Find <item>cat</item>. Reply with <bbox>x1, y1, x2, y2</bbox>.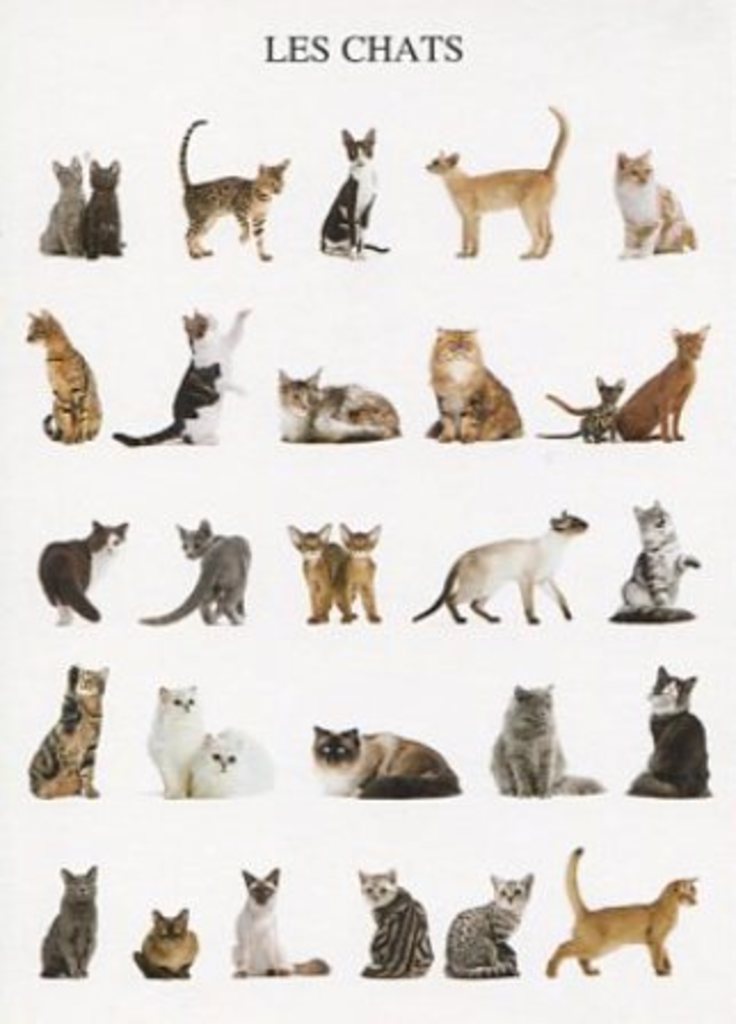
<bbox>135, 503, 247, 638</bbox>.
